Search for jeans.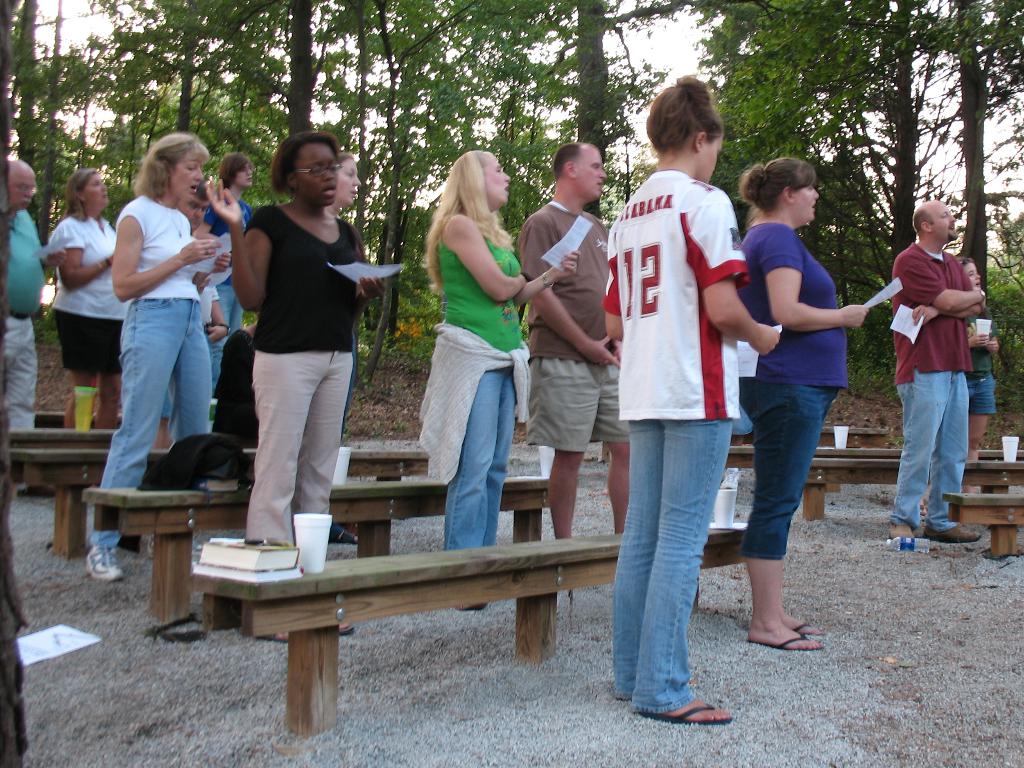
Found at (x1=604, y1=417, x2=731, y2=710).
